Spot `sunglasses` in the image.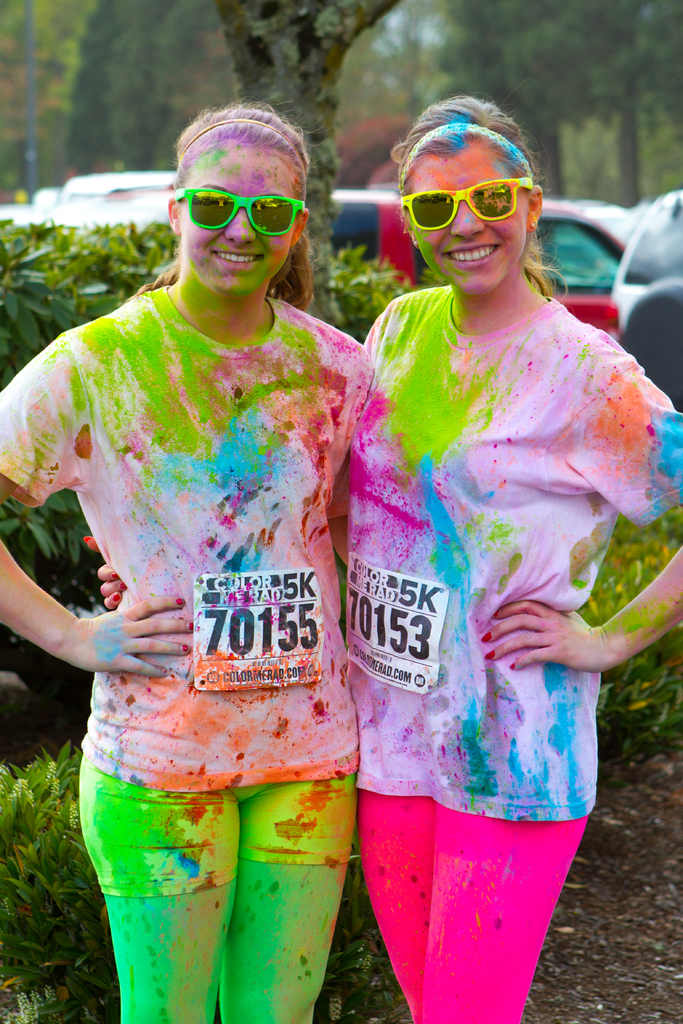
`sunglasses` found at pyautogui.locateOnScreen(402, 179, 539, 228).
